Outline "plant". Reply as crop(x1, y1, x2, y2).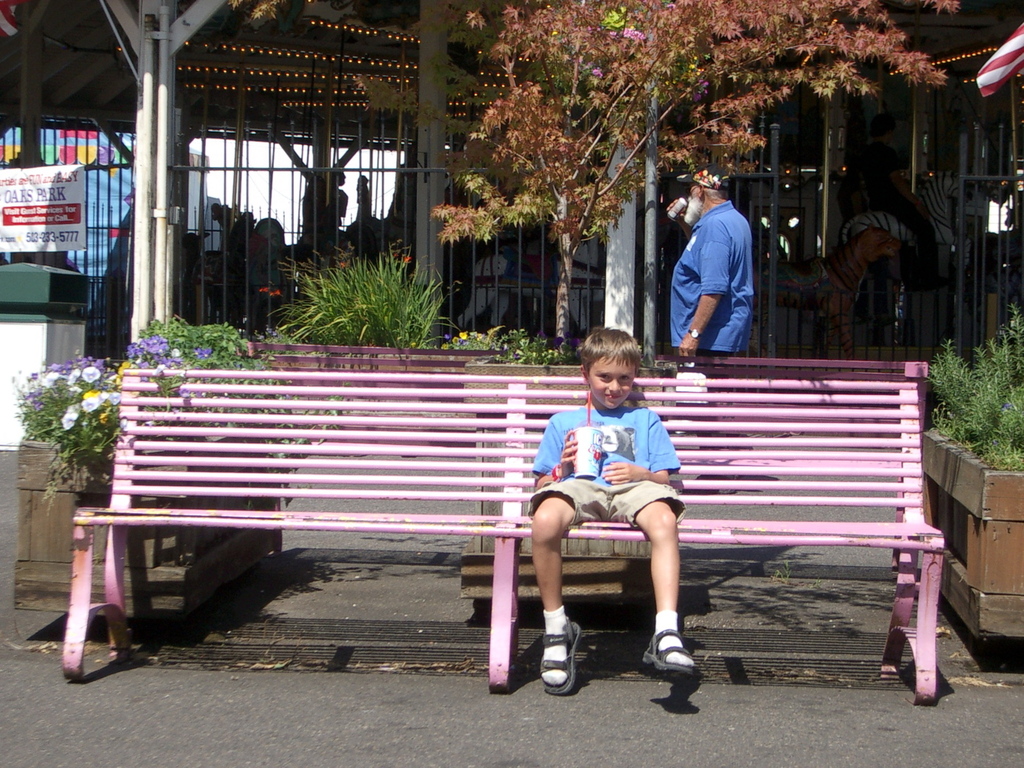
crop(258, 232, 451, 359).
